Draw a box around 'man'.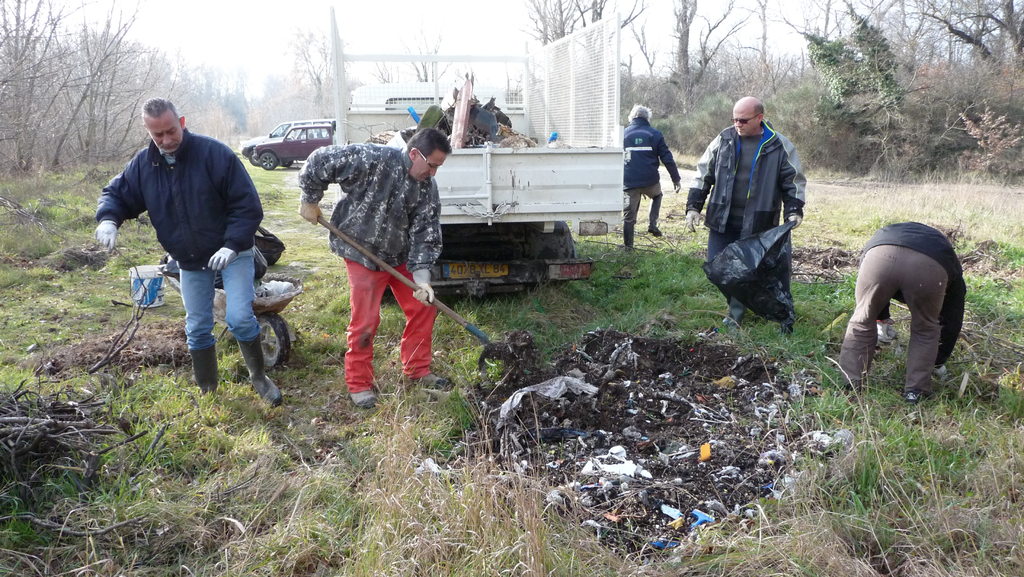
(x1=295, y1=125, x2=455, y2=406).
